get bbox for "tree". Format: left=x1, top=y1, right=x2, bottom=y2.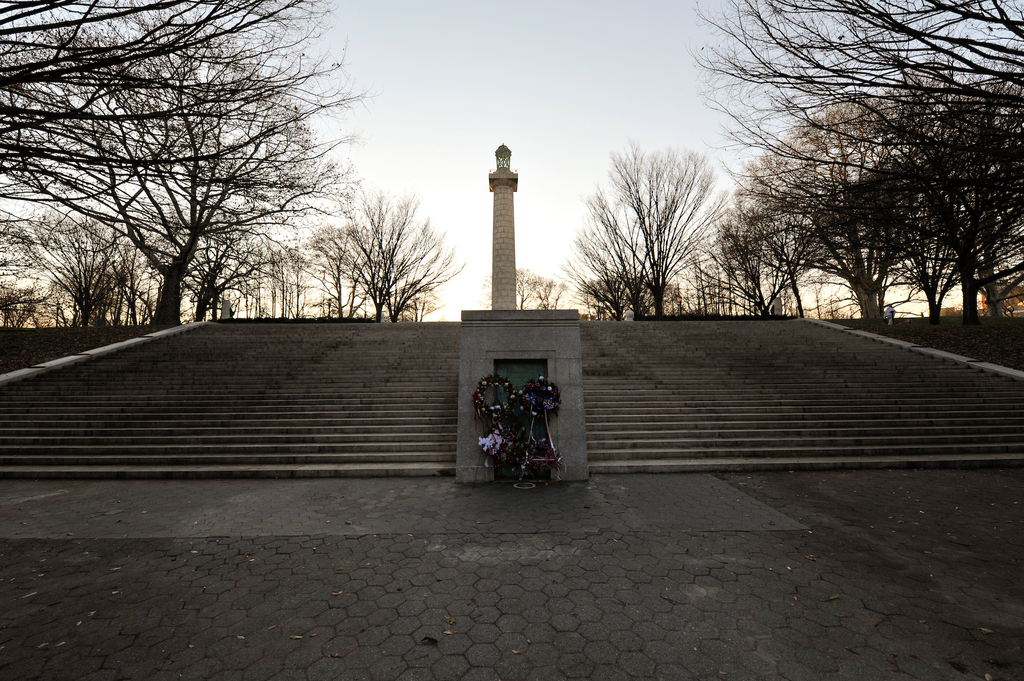
left=510, top=264, right=548, bottom=307.
